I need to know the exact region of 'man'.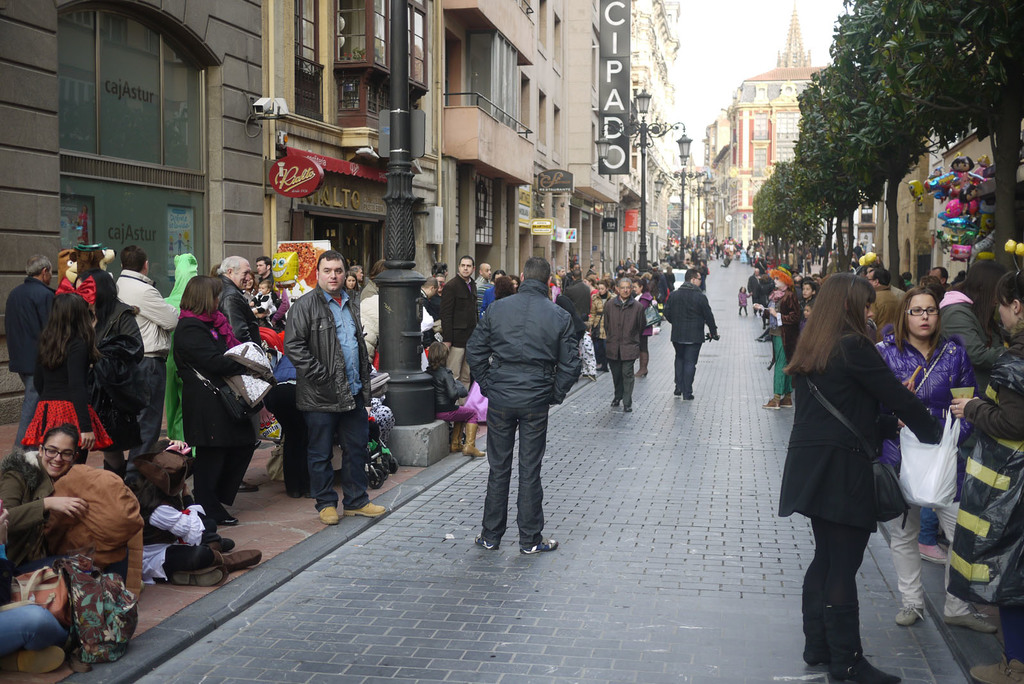
Region: 219:253:252:345.
